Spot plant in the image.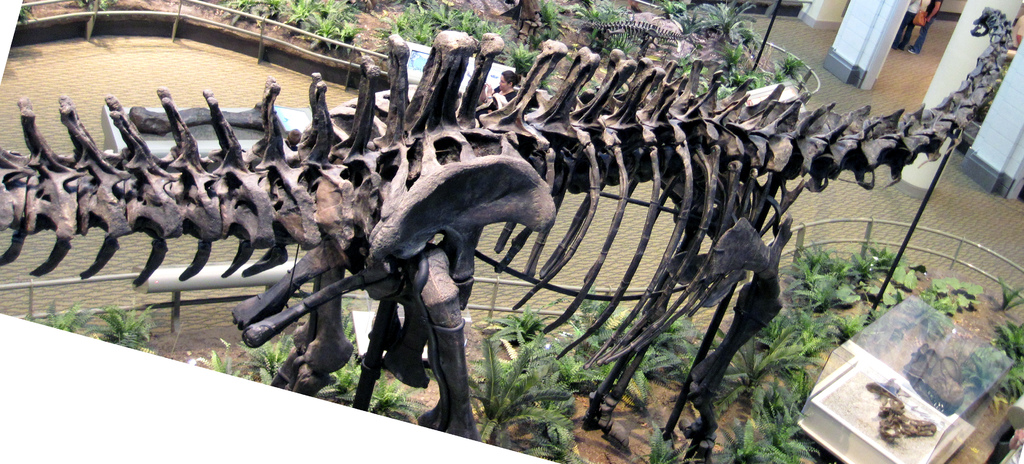
plant found at select_region(652, 0, 698, 27).
